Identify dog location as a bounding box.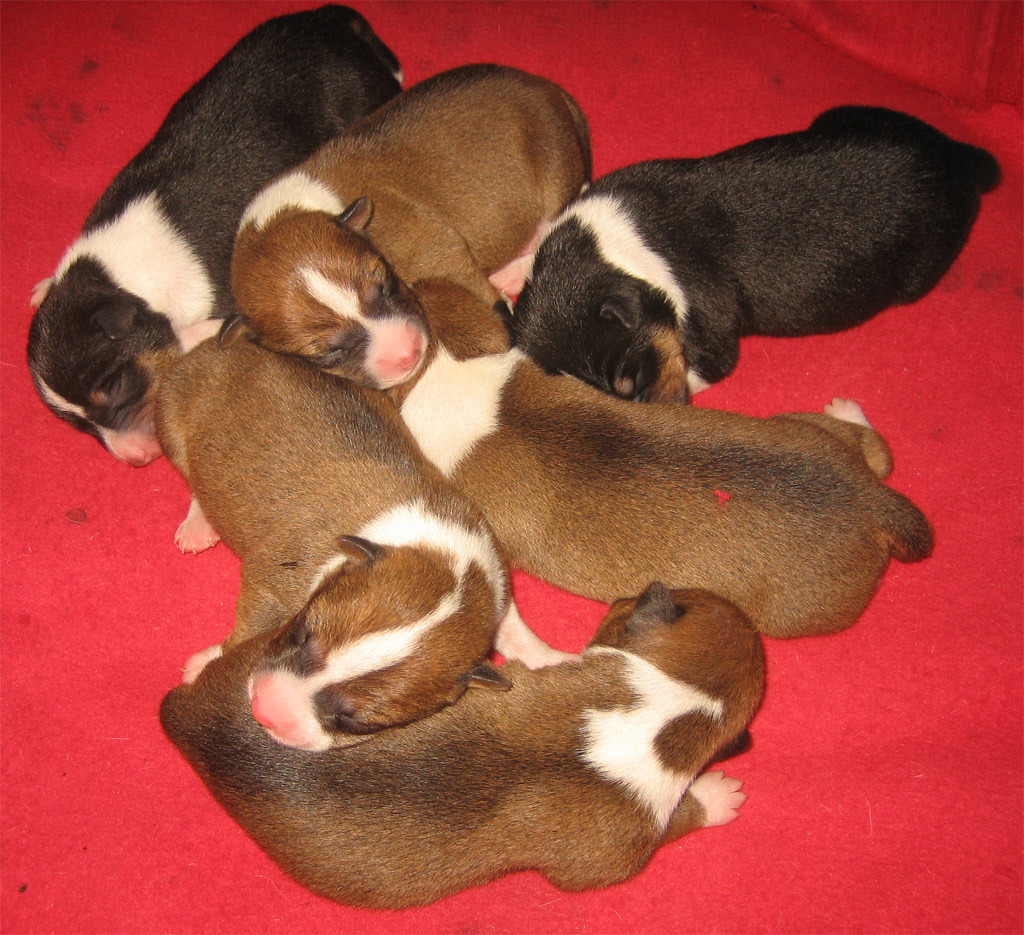
detection(144, 316, 518, 758).
